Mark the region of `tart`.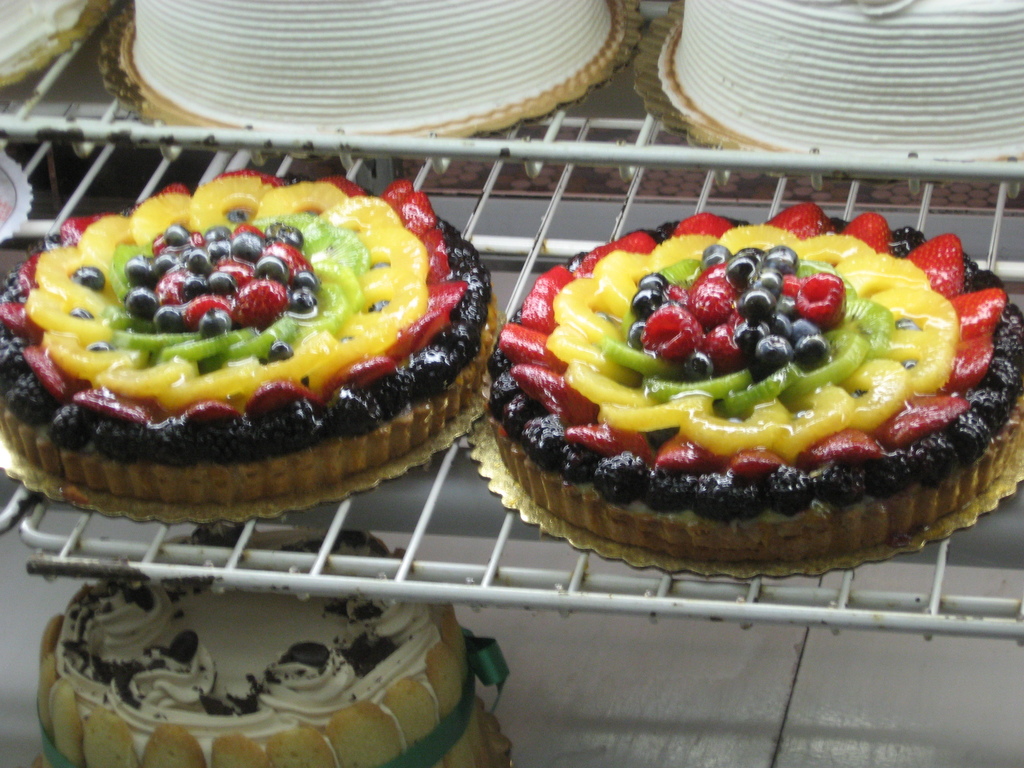
Region: (486, 196, 1023, 566).
